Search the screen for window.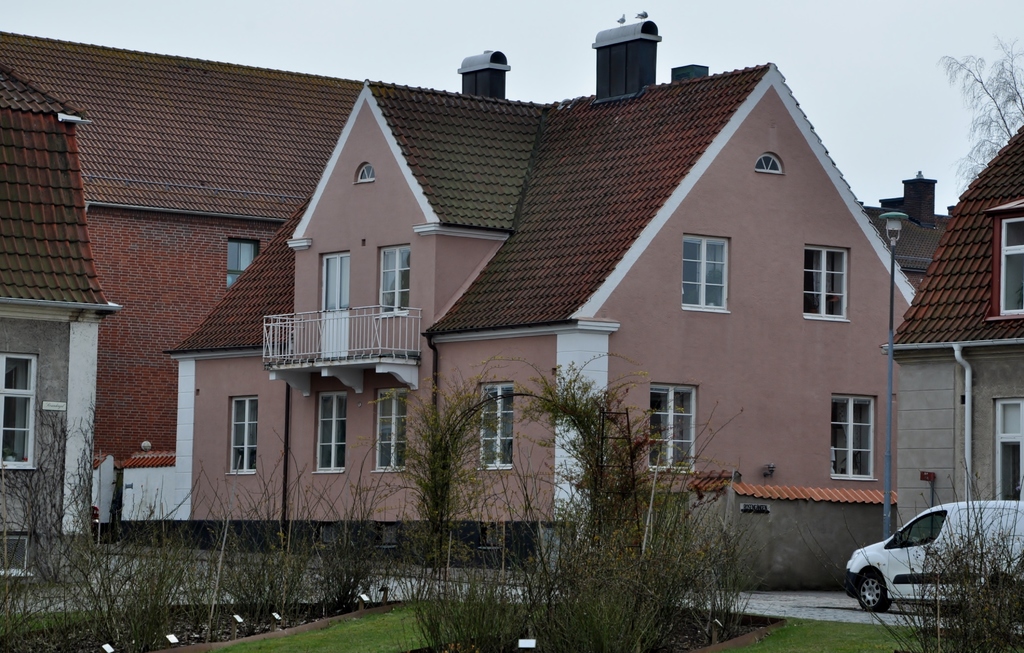
Found at rect(829, 389, 876, 480).
